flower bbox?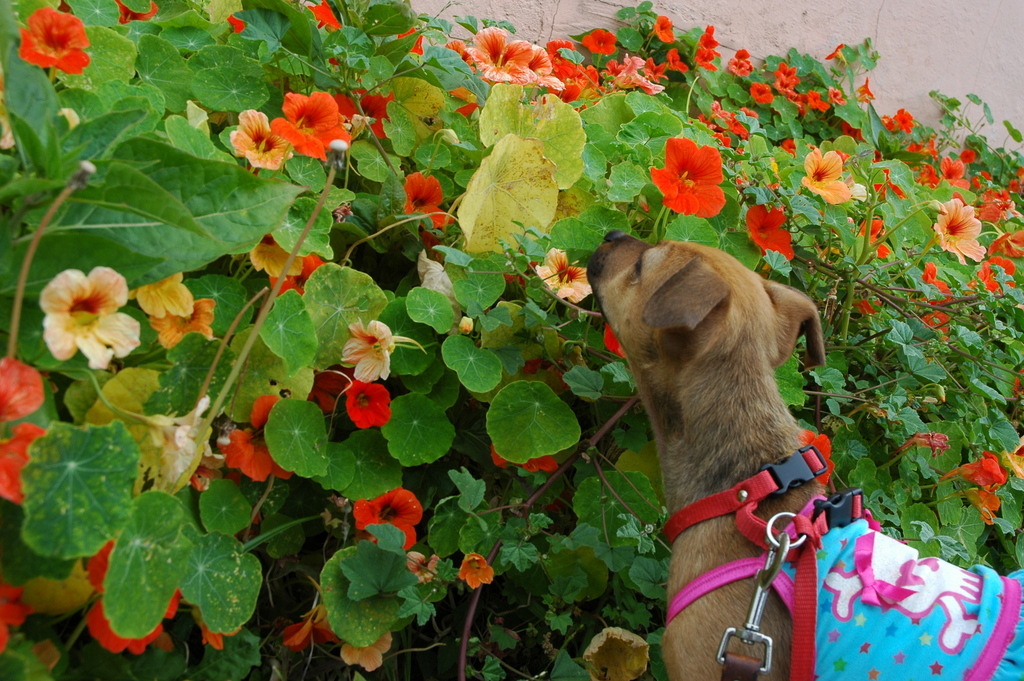
Rect(0, 586, 37, 654)
